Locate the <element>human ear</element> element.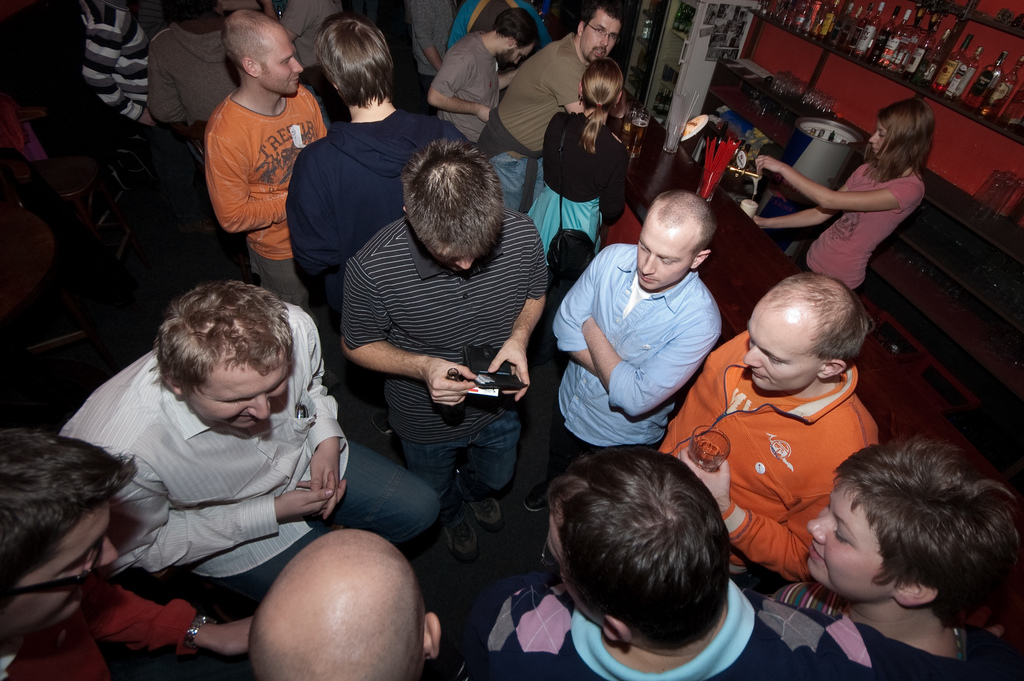
Element bbox: (left=504, top=39, right=517, bottom=49).
